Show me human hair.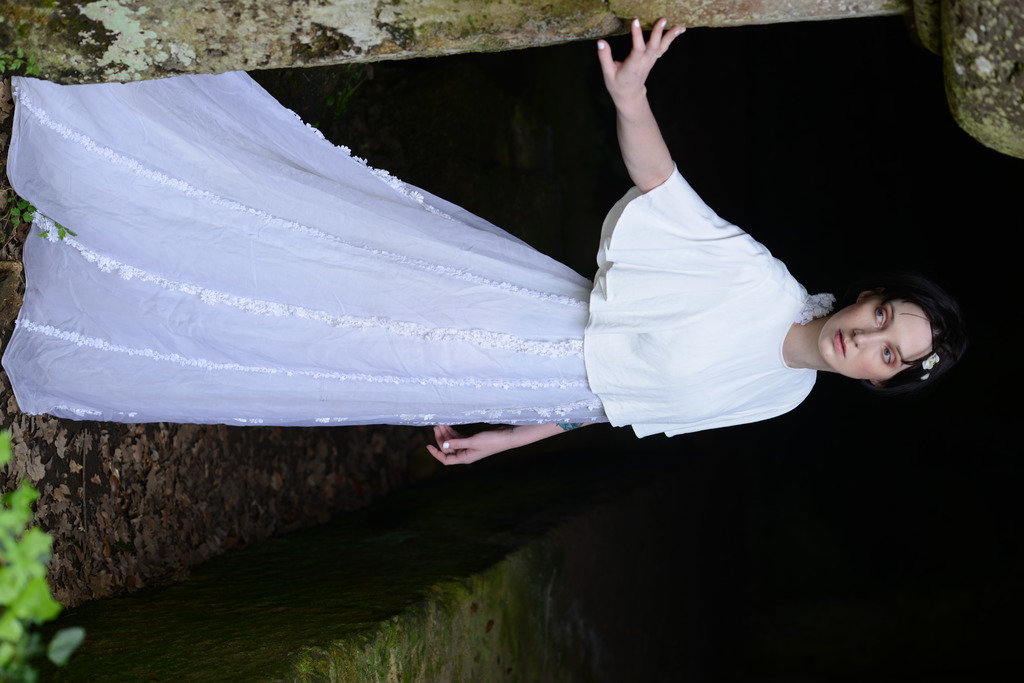
human hair is here: x1=835, y1=268, x2=960, y2=372.
